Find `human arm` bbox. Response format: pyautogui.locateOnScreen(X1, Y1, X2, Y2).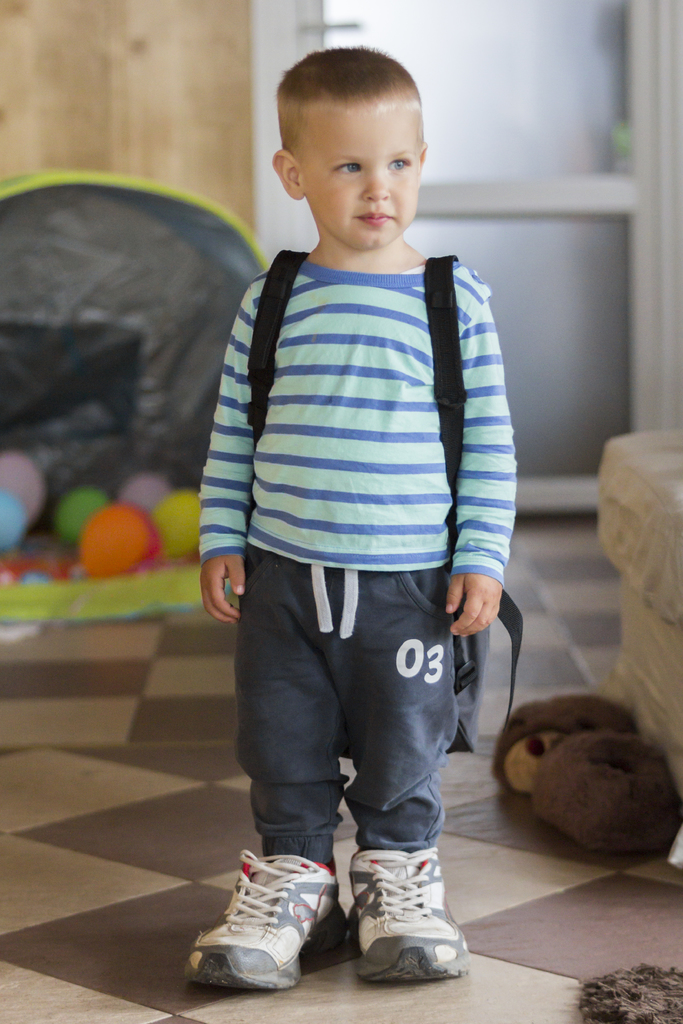
pyautogui.locateOnScreen(192, 278, 256, 624).
